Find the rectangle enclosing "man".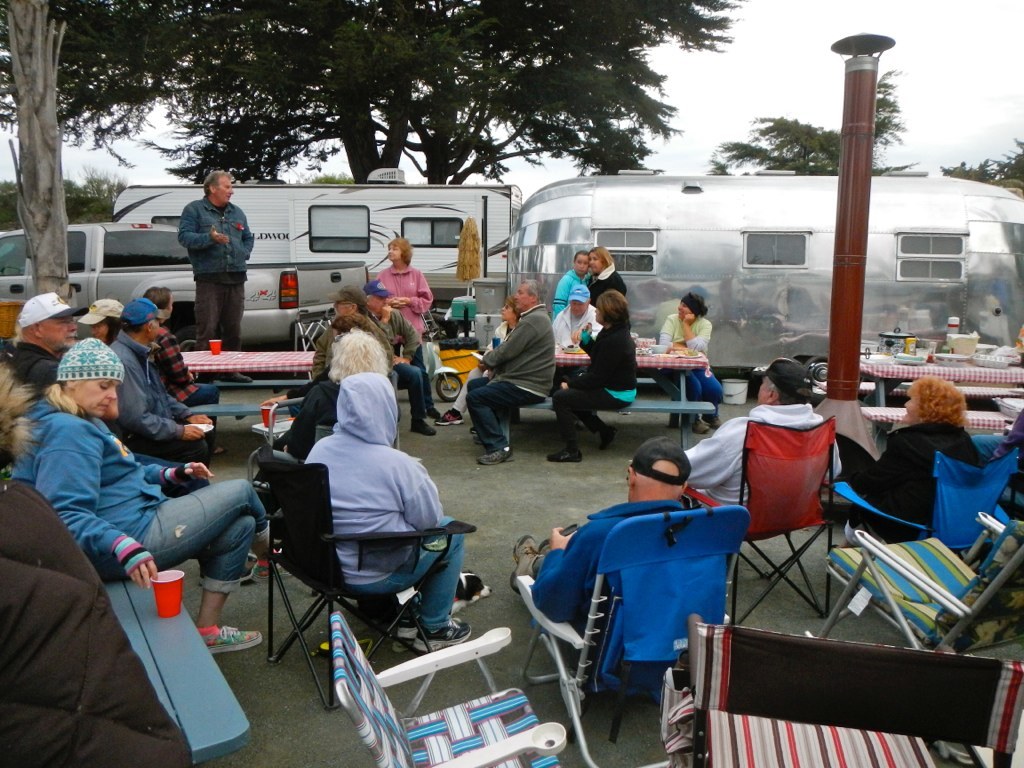
bbox(507, 437, 705, 674).
